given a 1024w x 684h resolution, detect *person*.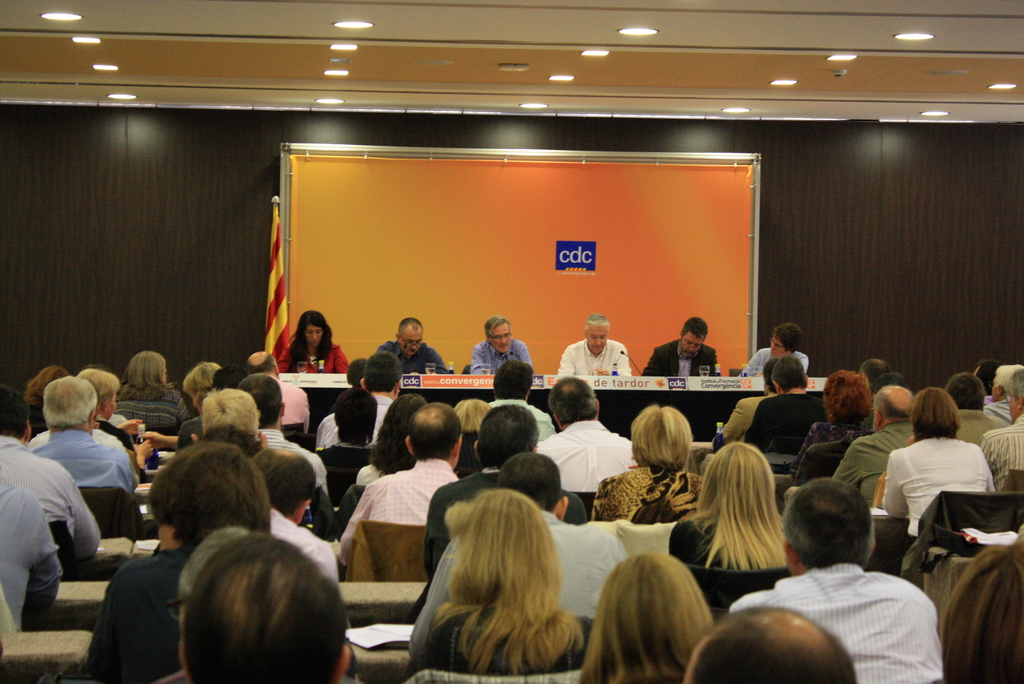
Rect(188, 537, 356, 683).
